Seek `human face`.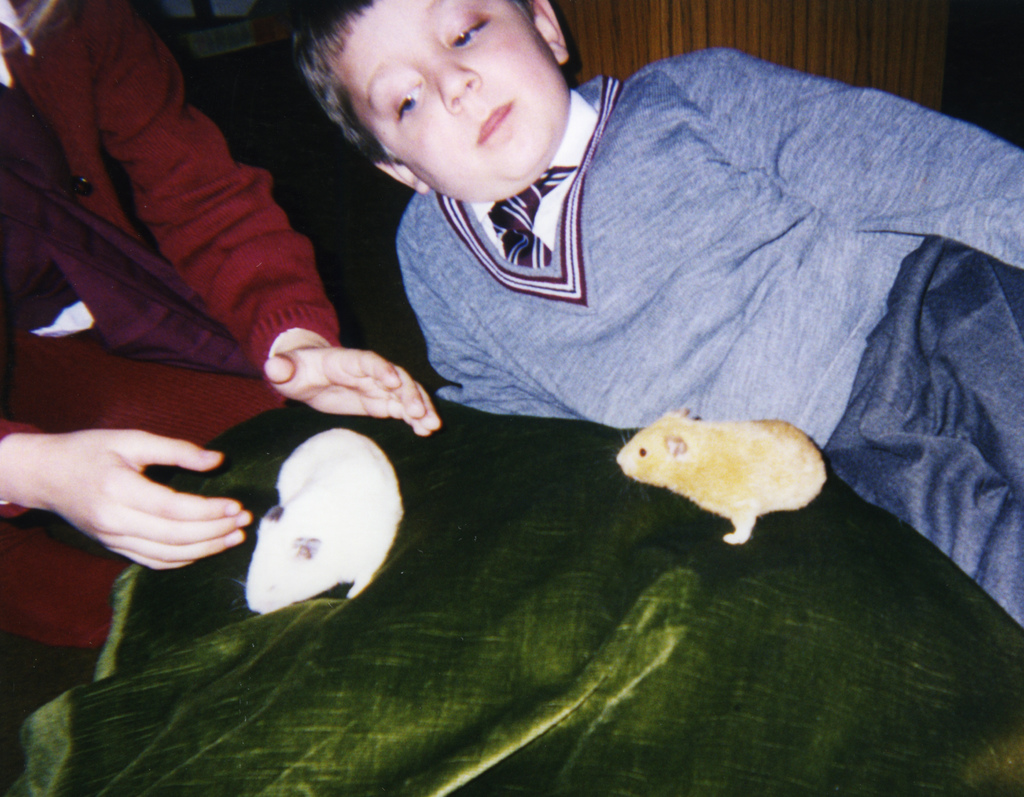
[x1=339, y1=0, x2=563, y2=212].
